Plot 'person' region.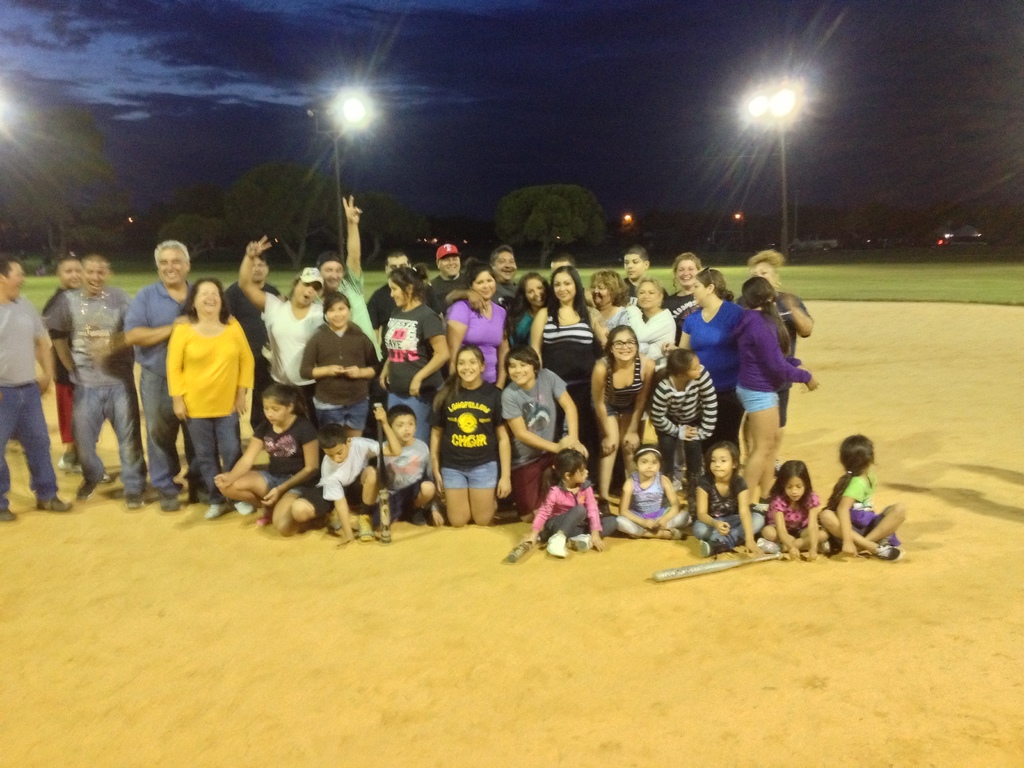
Plotted at x1=299 y1=294 x2=385 y2=452.
